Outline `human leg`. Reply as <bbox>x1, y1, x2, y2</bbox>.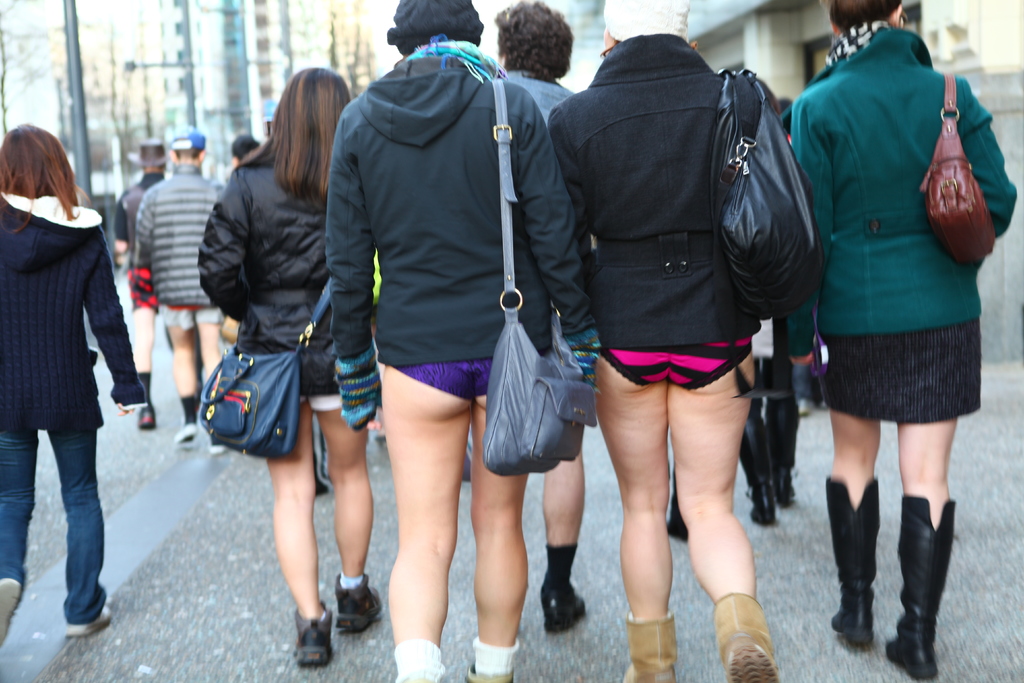
<bbox>171, 309, 198, 445</bbox>.
